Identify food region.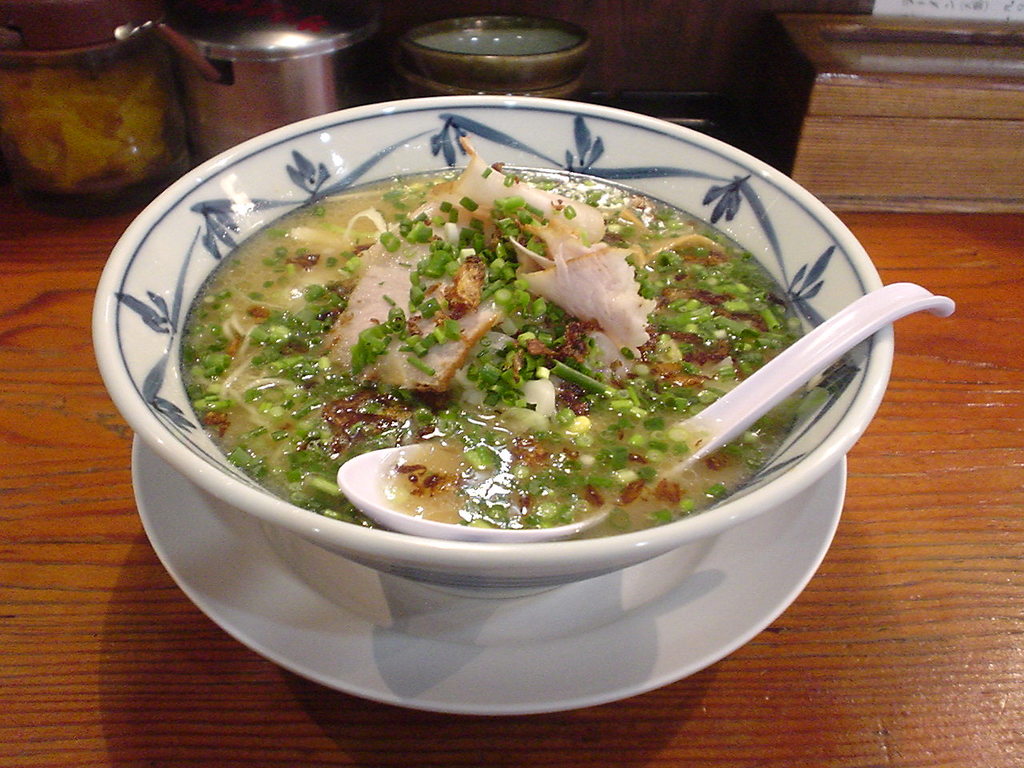
Region: (x1=232, y1=137, x2=830, y2=559).
